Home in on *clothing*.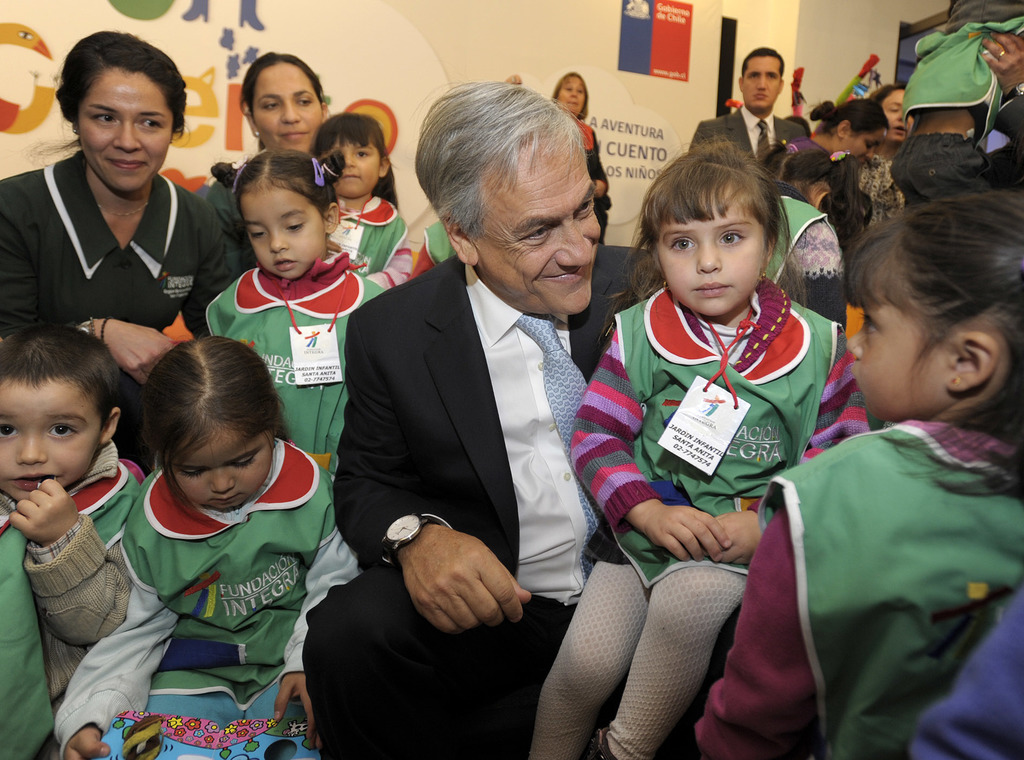
Homed in at bbox=[0, 443, 147, 759].
